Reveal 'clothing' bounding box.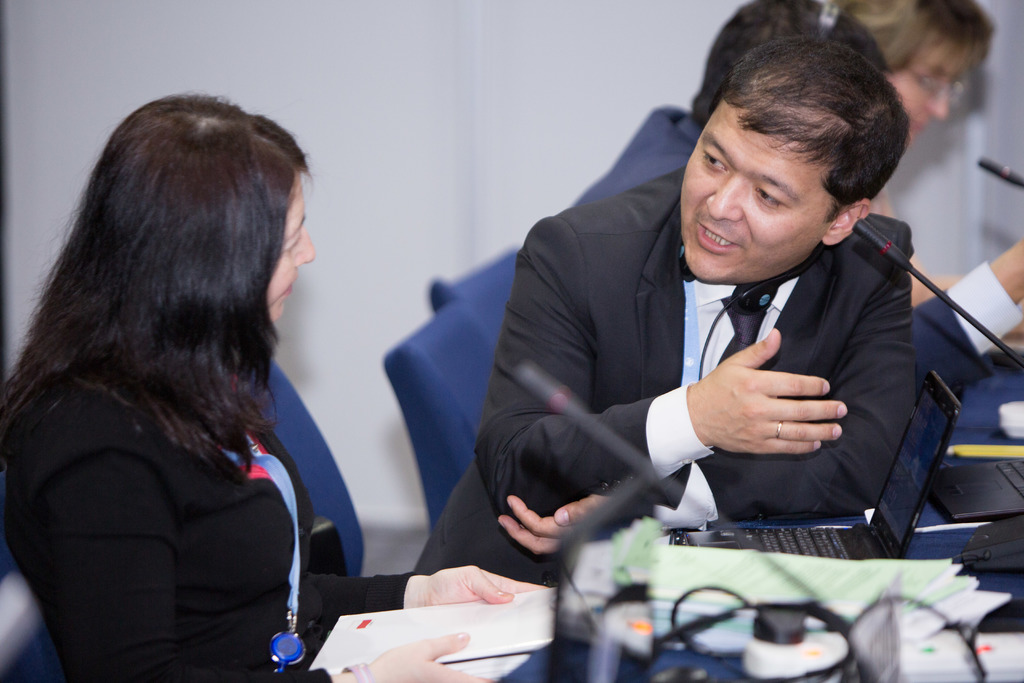
Revealed: Rect(0, 354, 417, 682).
